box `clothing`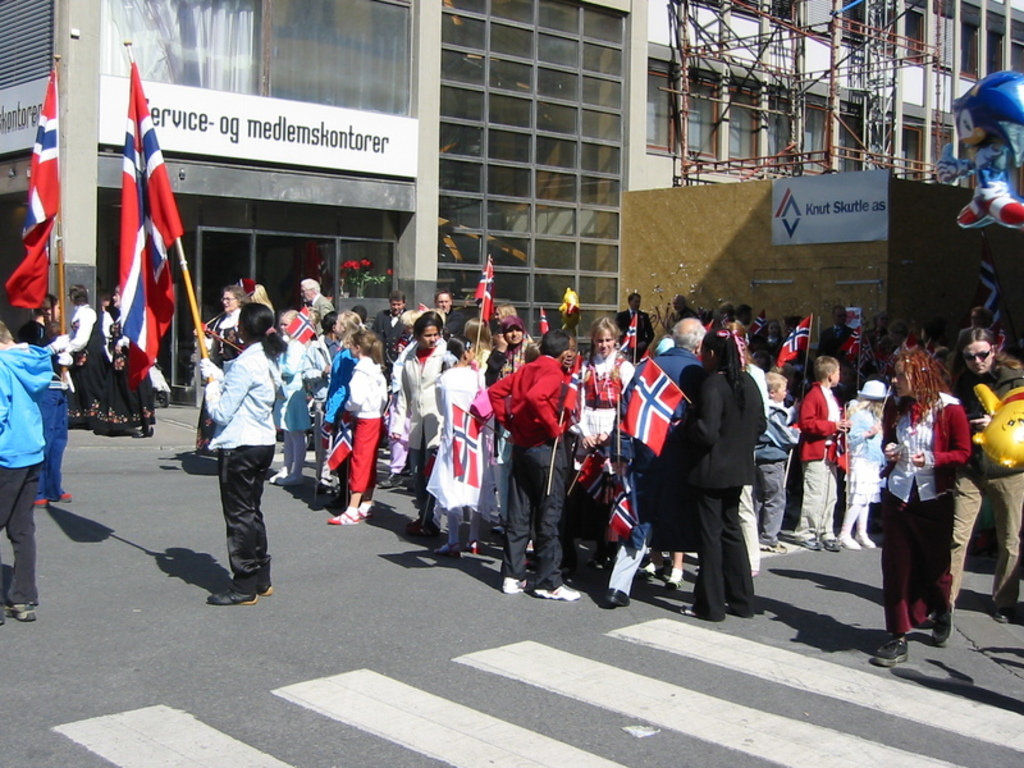
<region>799, 454, 841, 545</region>
